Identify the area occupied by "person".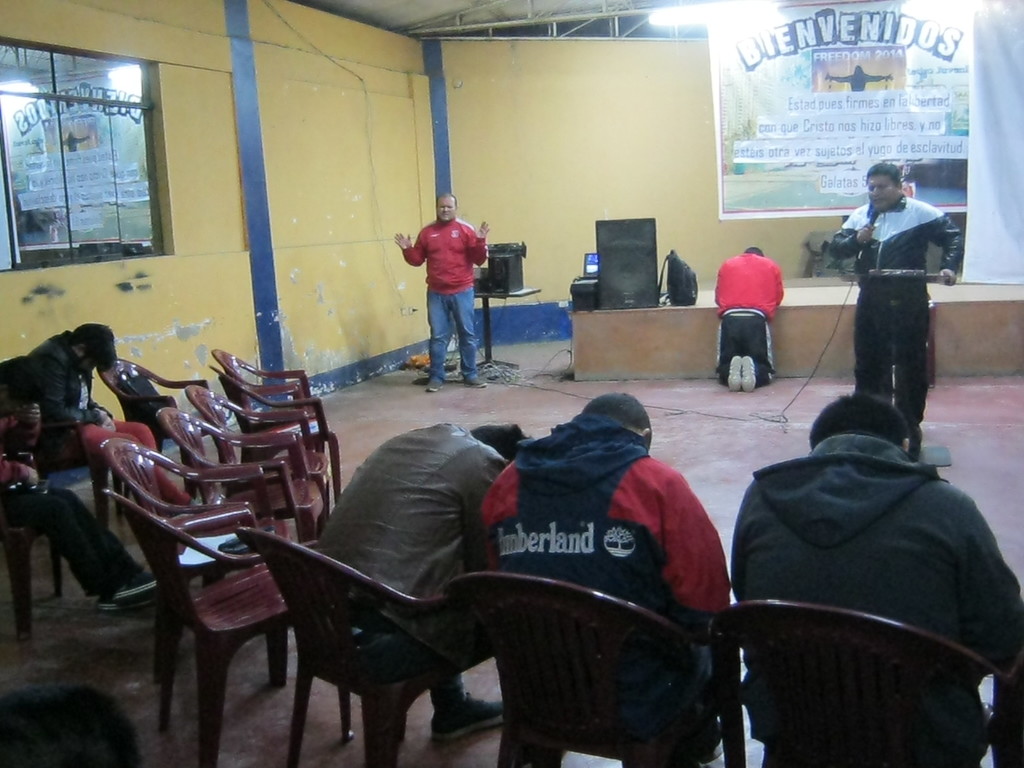
Area: bbox=(394, 193, 492, 395).
